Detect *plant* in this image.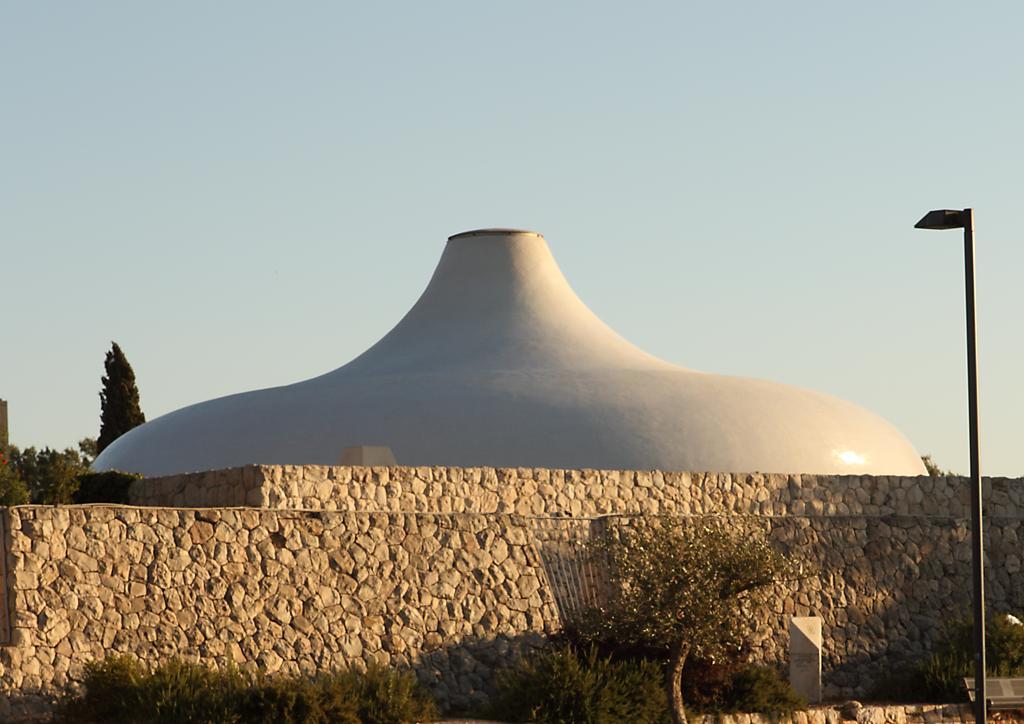
Detection: 567,505,815,723.
